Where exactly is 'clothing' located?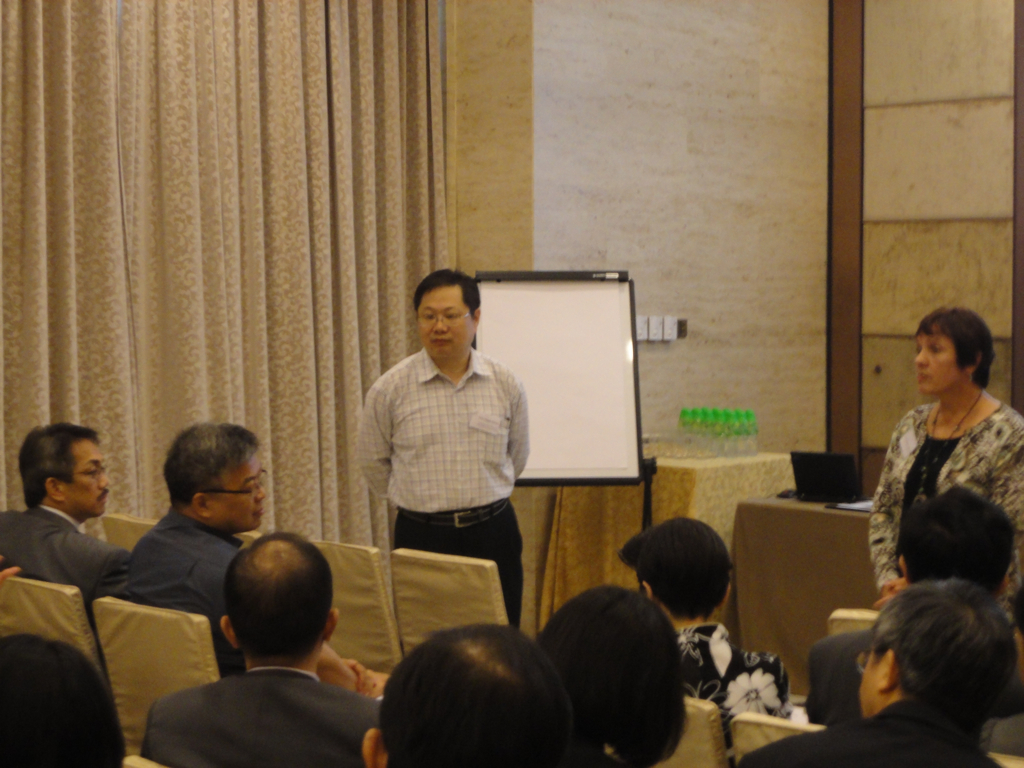
Its bounding box is 735,701,1006,767.
